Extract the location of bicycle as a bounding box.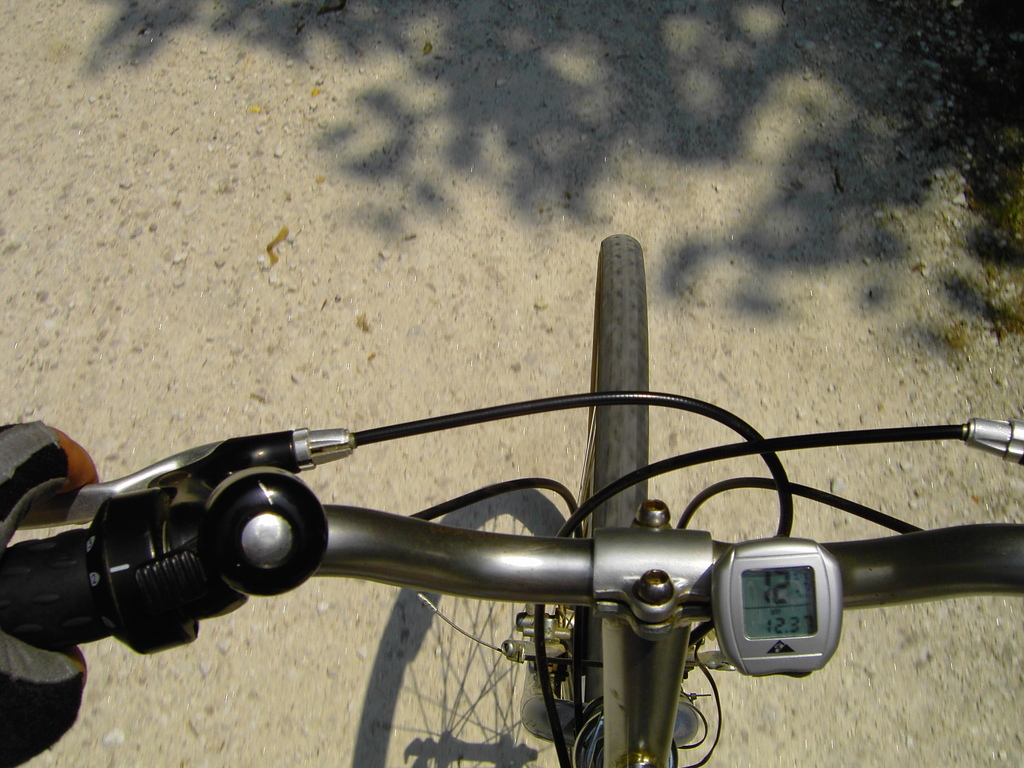
0:233:1023:767.
